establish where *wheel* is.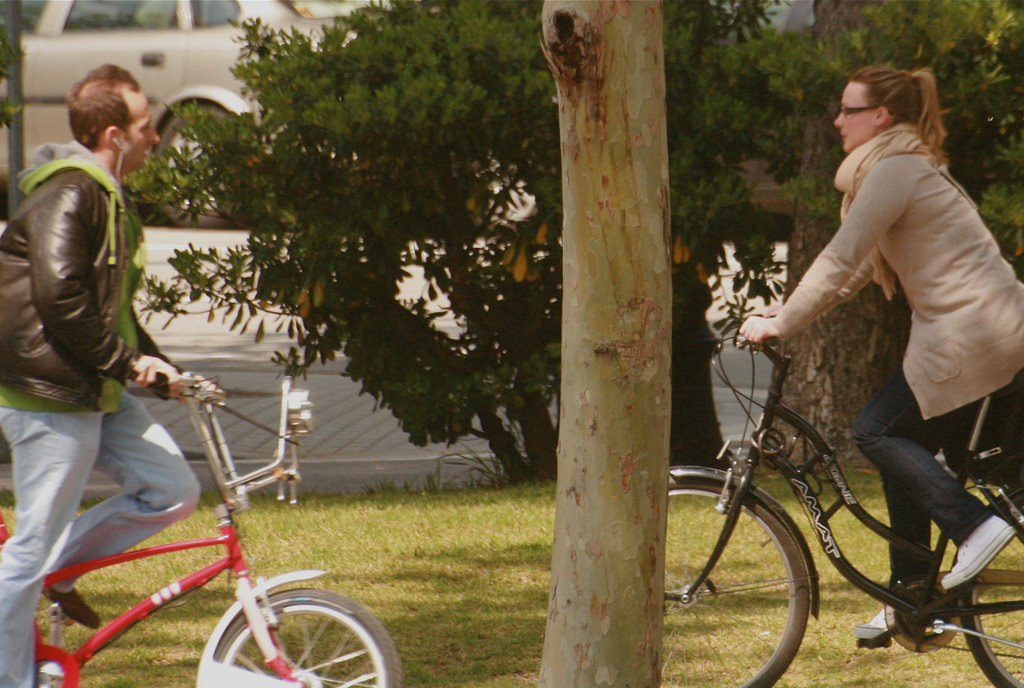
Established at bbox(204, 584, 400, 687).
